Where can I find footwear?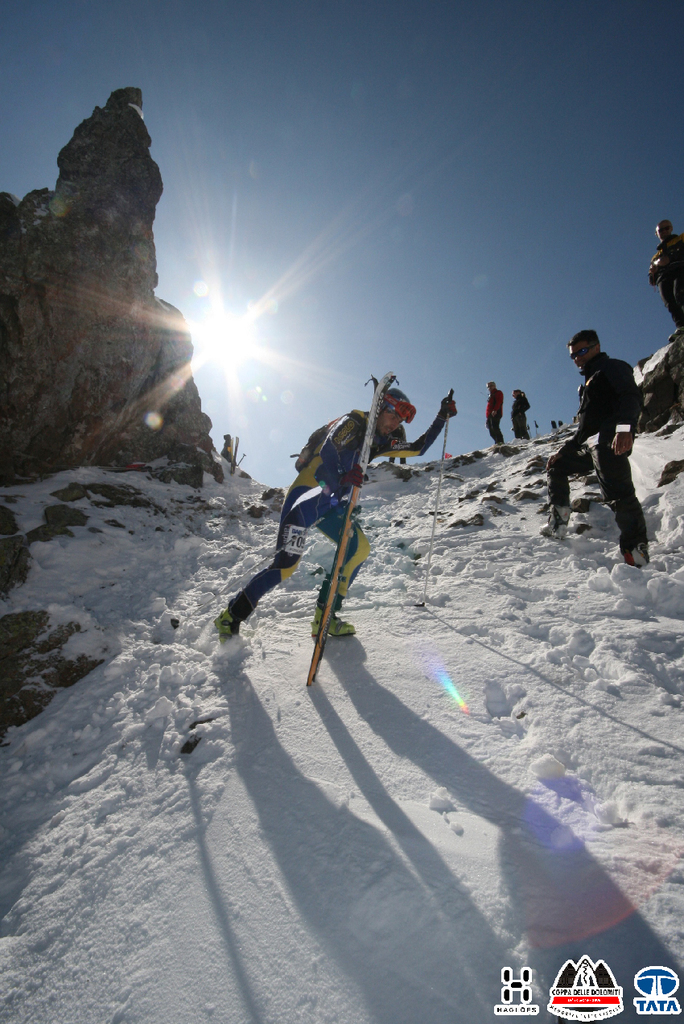
You can find it at region(213, 609, 237, 635).
